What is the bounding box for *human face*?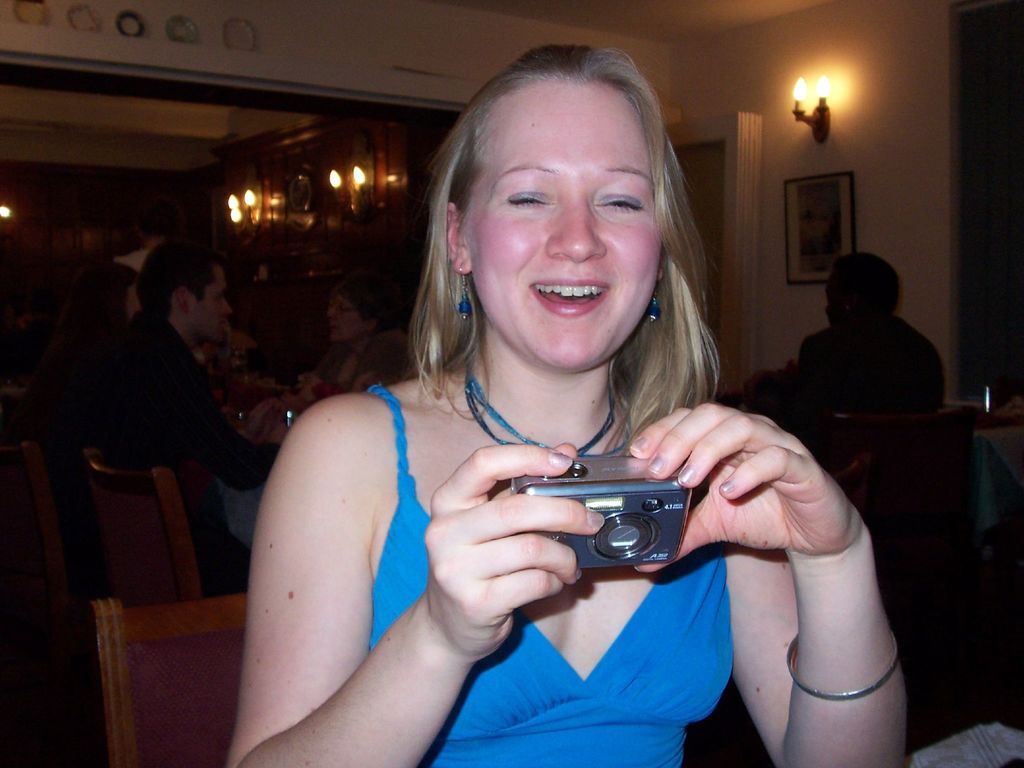
l=191, t=264, r=228, b=343.
